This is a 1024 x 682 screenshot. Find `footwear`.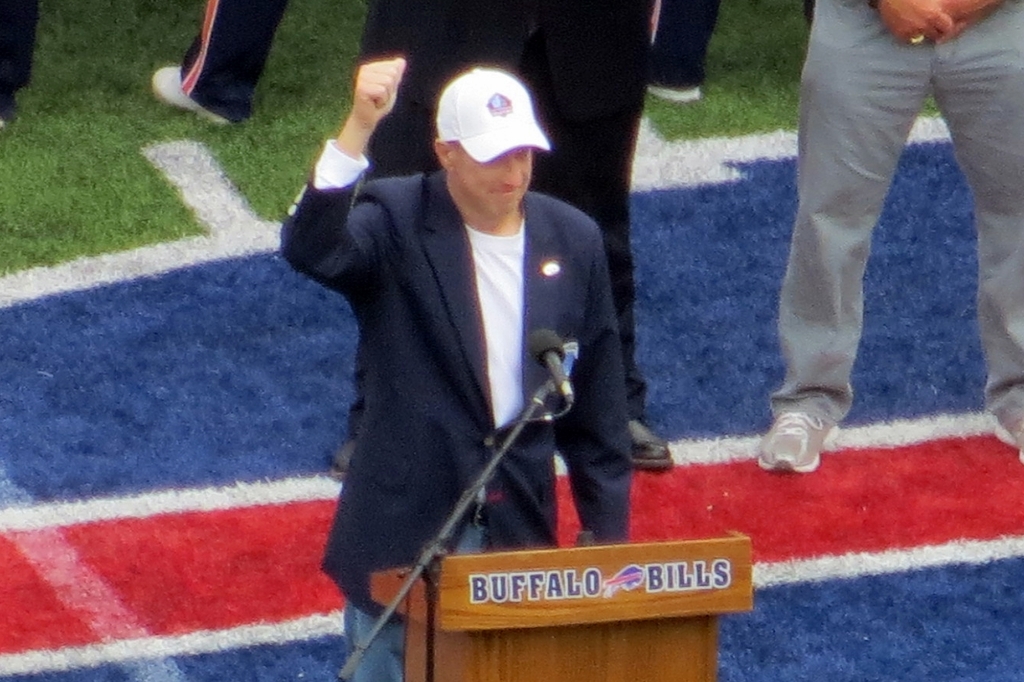
Bounding box: region(994, 413, 1023, 463).
